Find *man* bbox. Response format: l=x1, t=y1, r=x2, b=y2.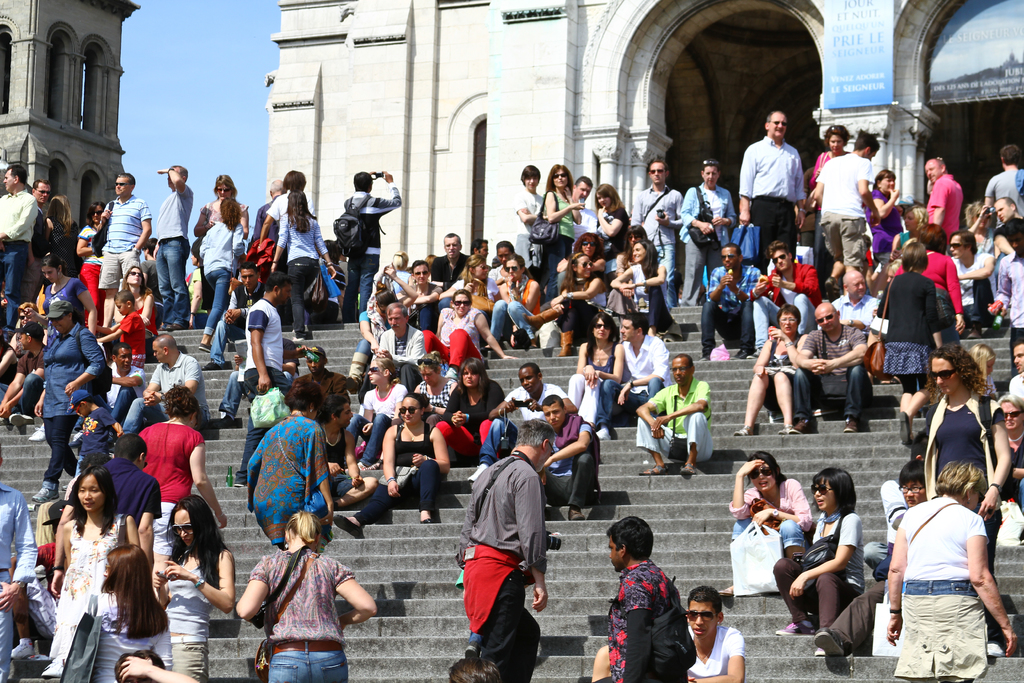
l=991, t=198, r=1023, b=223.
